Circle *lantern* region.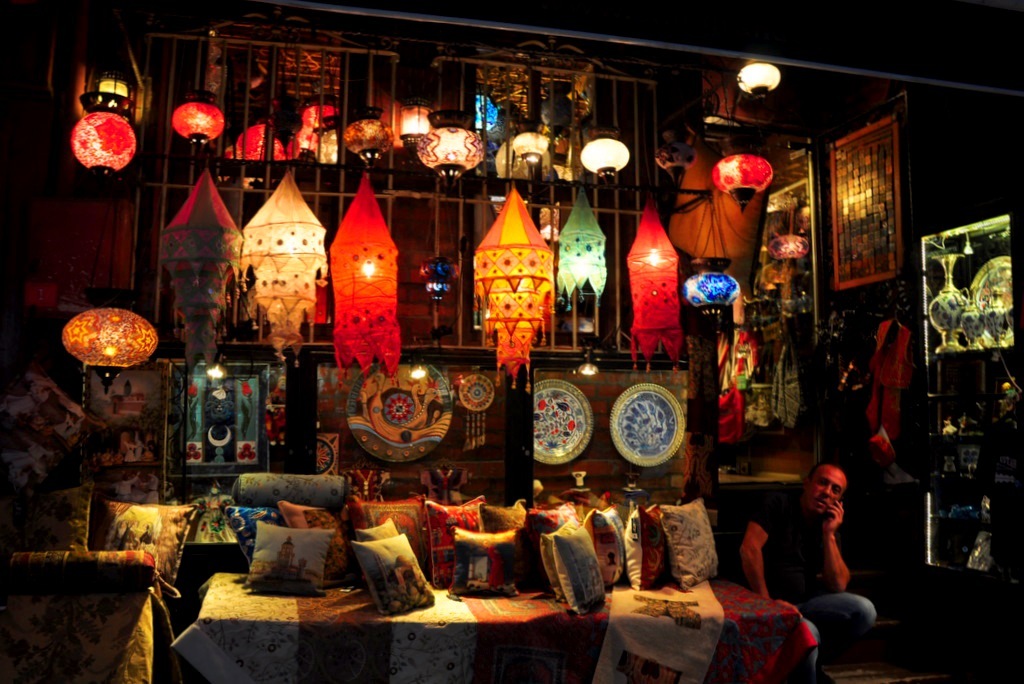
Region: [left=343, top=112, right=395, bottom=164].
